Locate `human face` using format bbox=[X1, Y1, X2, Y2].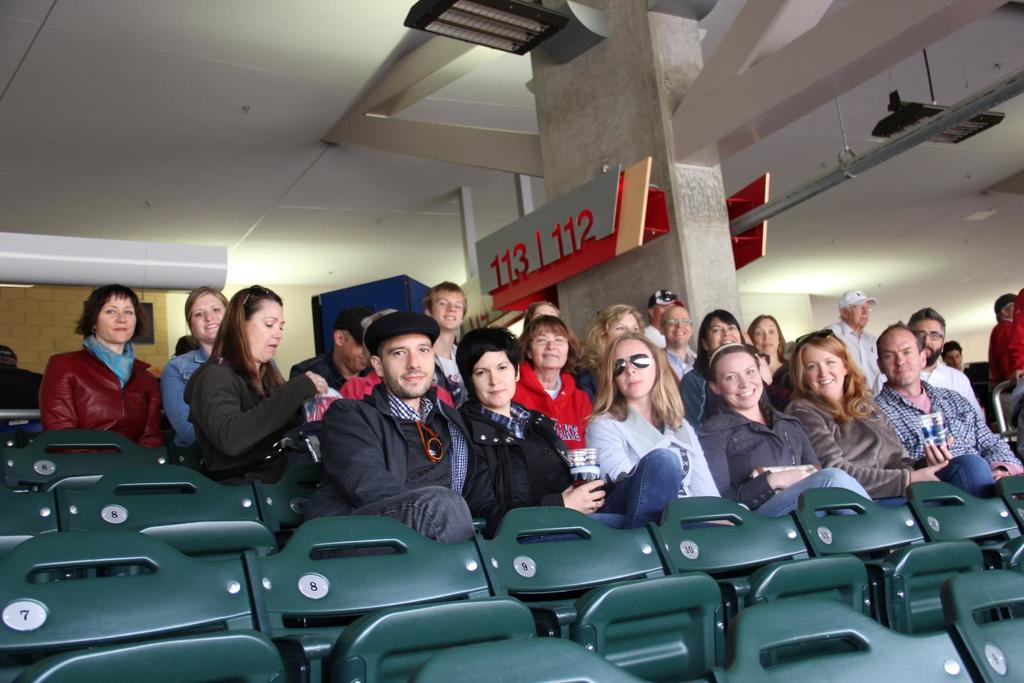
bbox=[614, 340, 658, 399].
